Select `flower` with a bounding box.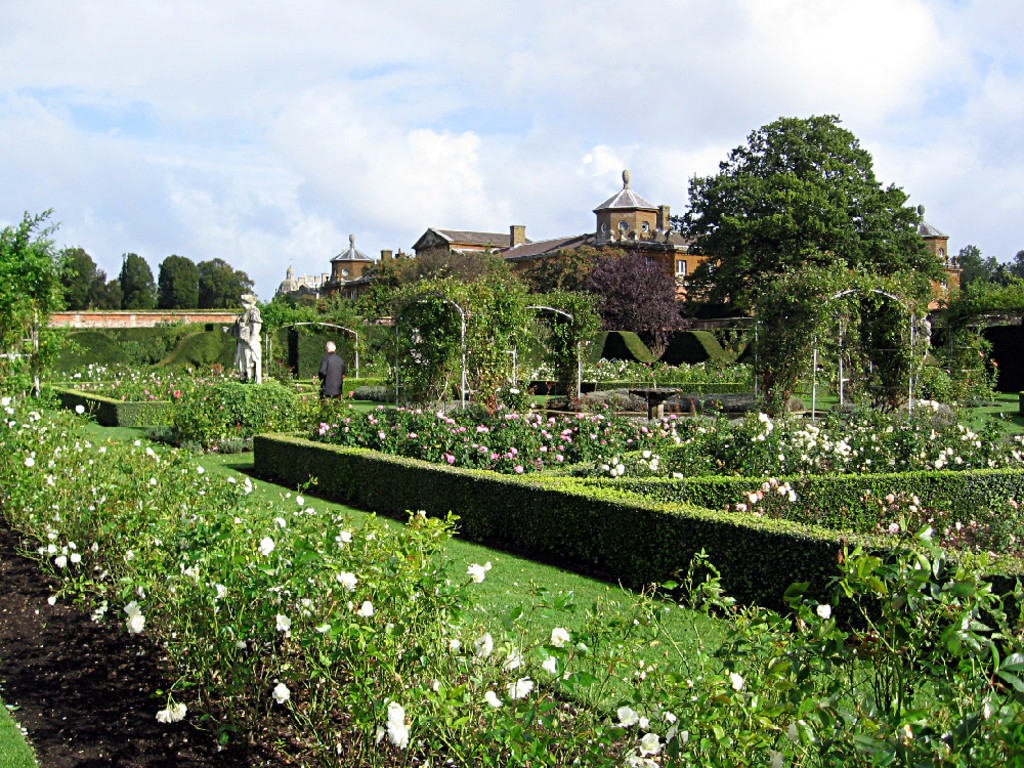
{"x1": 504, "y1": 649, "x2": 519, "y2": 670}.
